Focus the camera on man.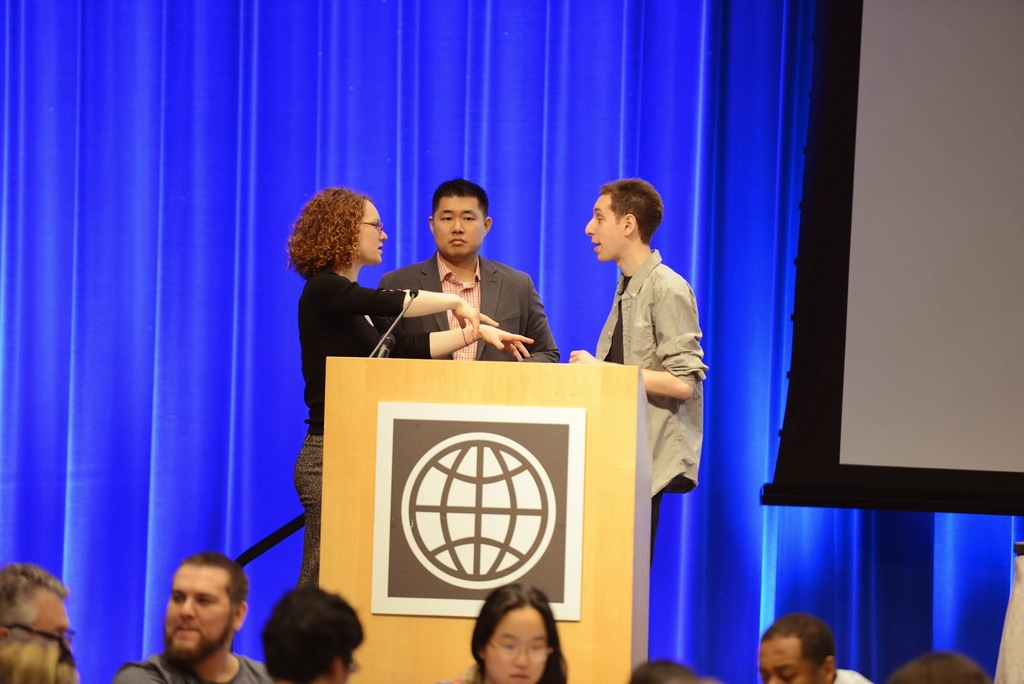
Focus region: 746/619/836/683.
